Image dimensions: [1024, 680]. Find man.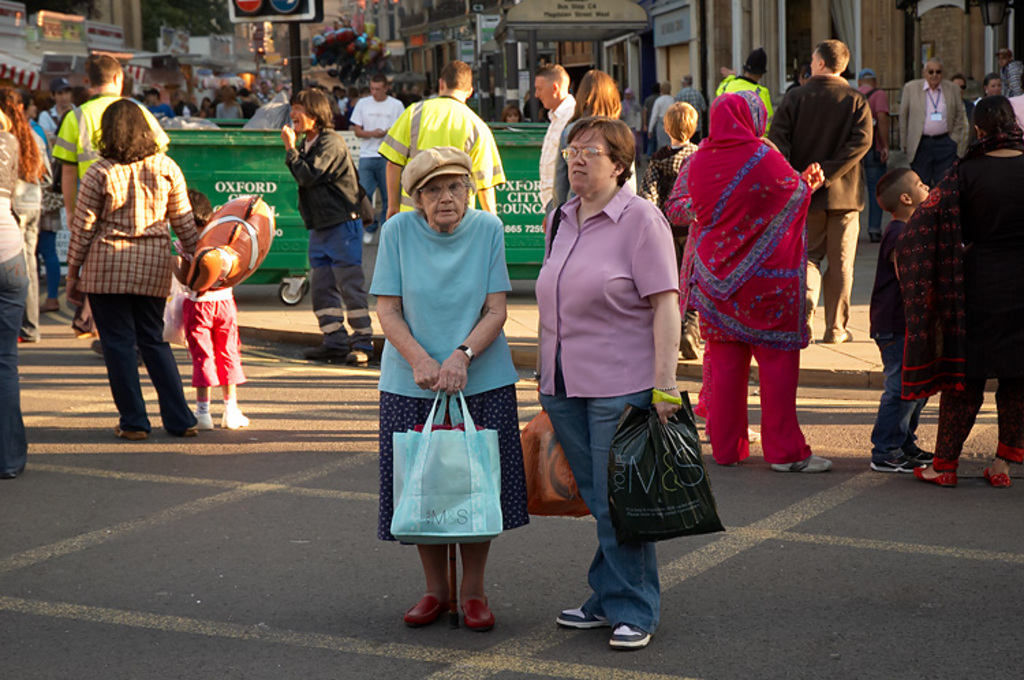
(46,83,68,130).
